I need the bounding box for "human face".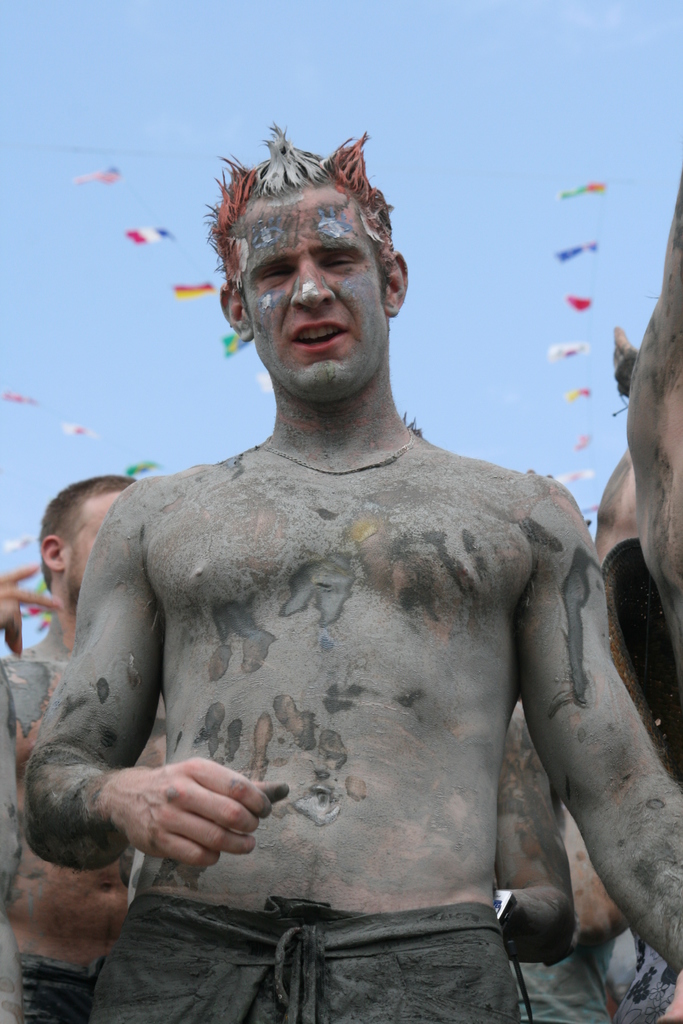
Here it is: detection(240, 187, 387, 400).
